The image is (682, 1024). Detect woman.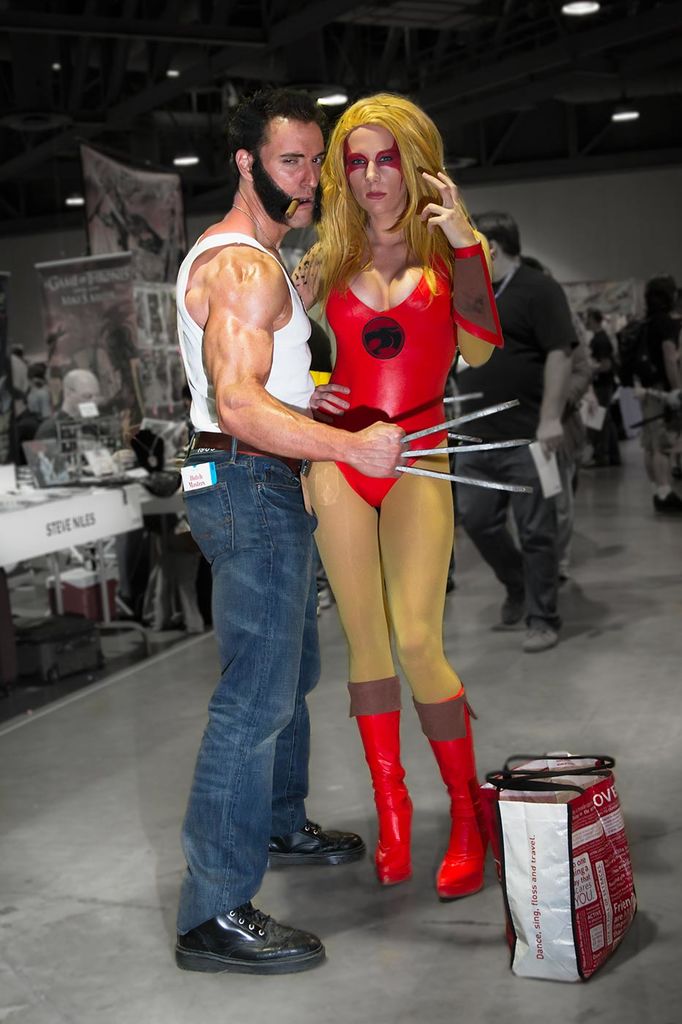
Detection: left=578, top=301, right=625, bottom=462.
